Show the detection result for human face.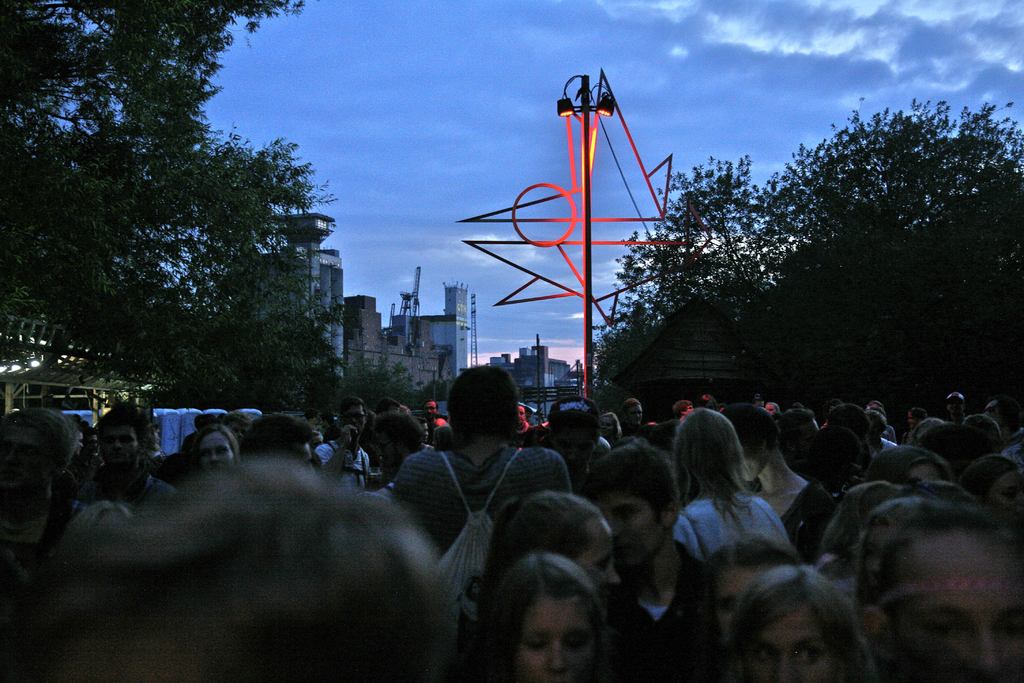
pyautogui.locateOnScreen(753, 614, 845, 682).
